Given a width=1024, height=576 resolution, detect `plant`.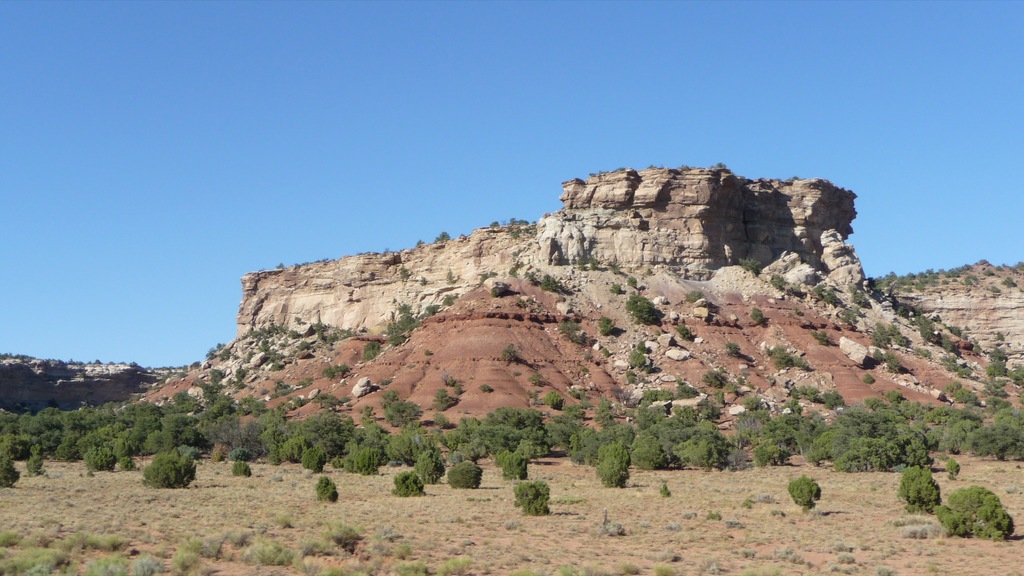
x1=625, y1=561, x2=655, y2=575.
